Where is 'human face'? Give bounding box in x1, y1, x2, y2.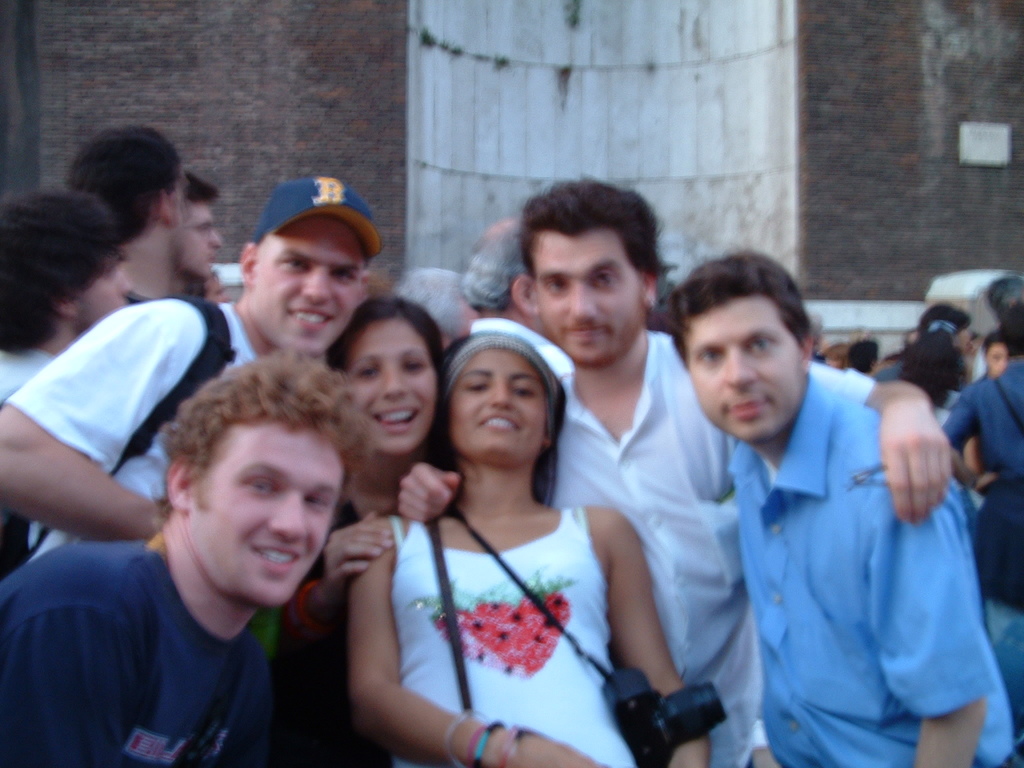
253, 214, 366, 355.
